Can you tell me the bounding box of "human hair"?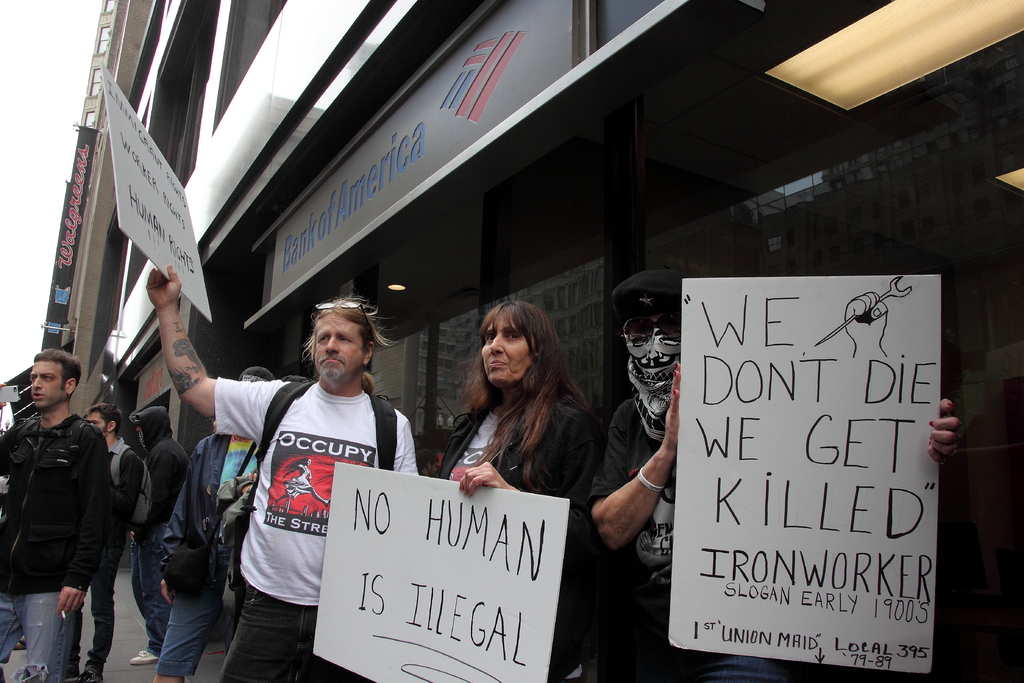
{"left": 303, "top": 279, "right": 401, "bottom": 365}.
